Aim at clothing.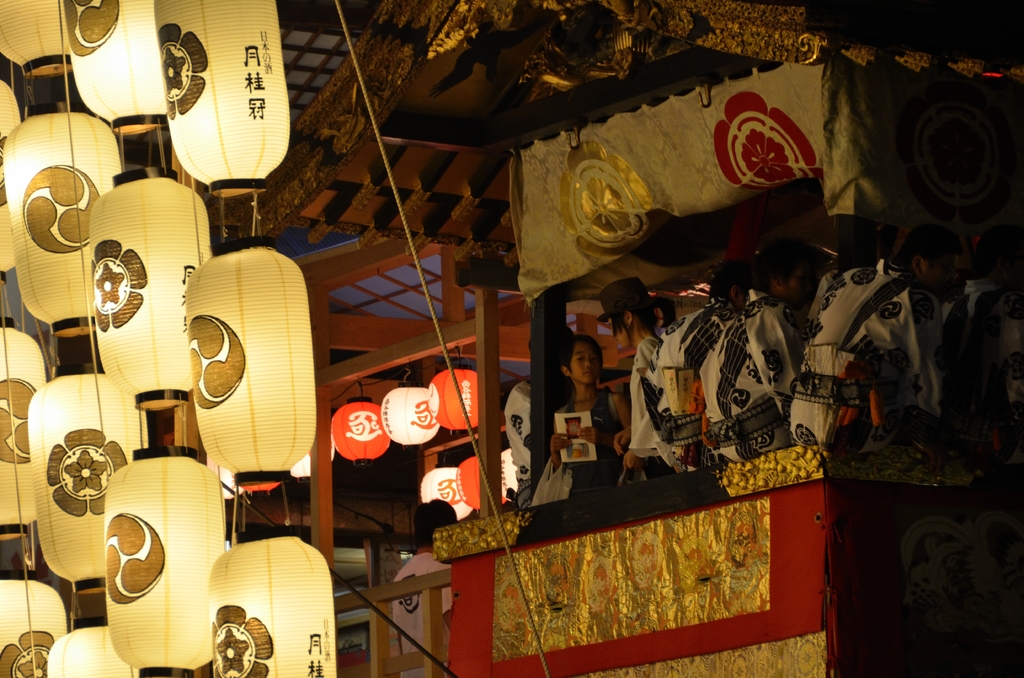
Aimed at 633:303:721:488.
